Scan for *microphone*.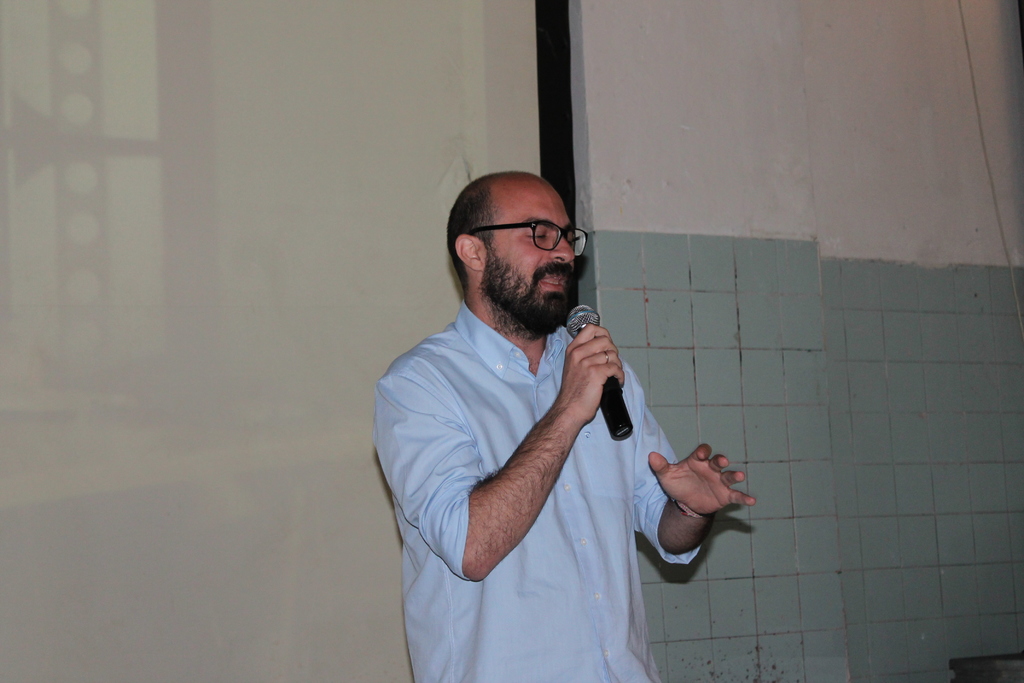
Scan result: bbox=(541, 317, 650, 454).
